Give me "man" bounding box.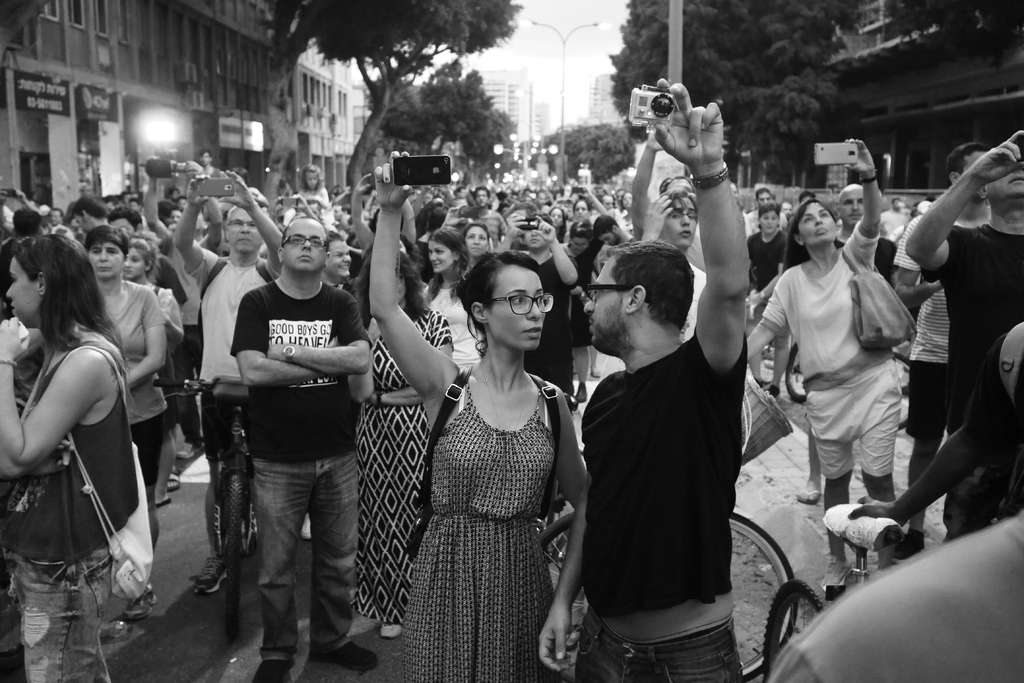
crop(886, 141, 990, 565).
